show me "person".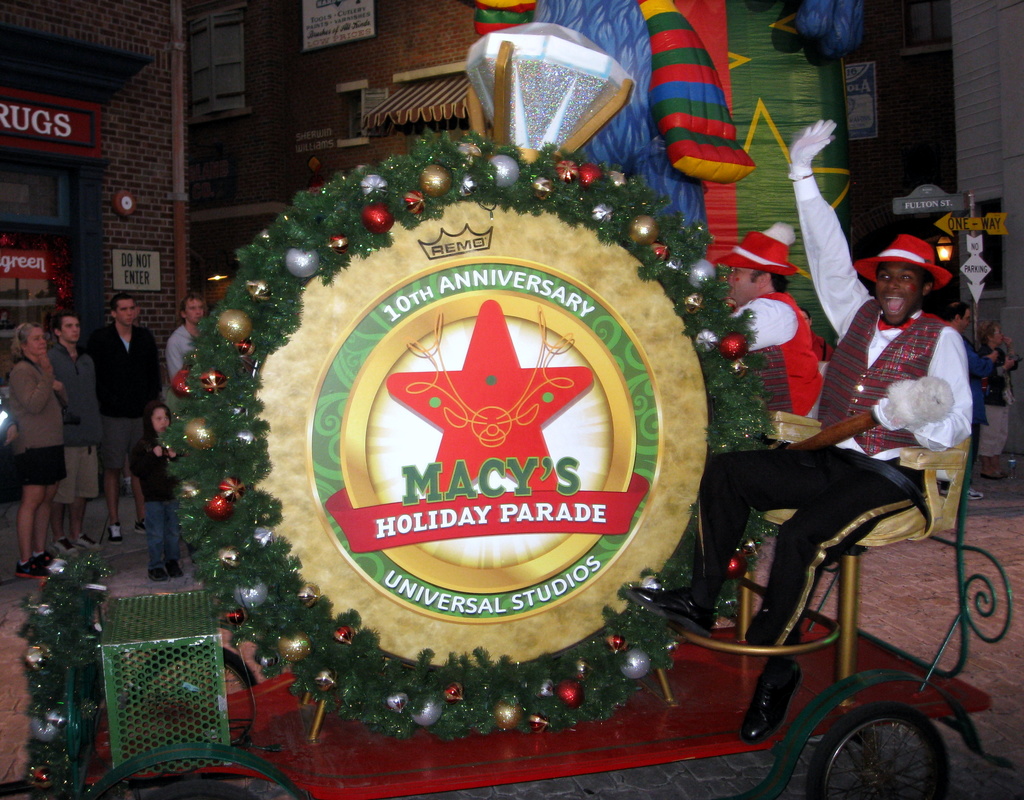
"person" is here: Rect(79, 289, 162, 545).
